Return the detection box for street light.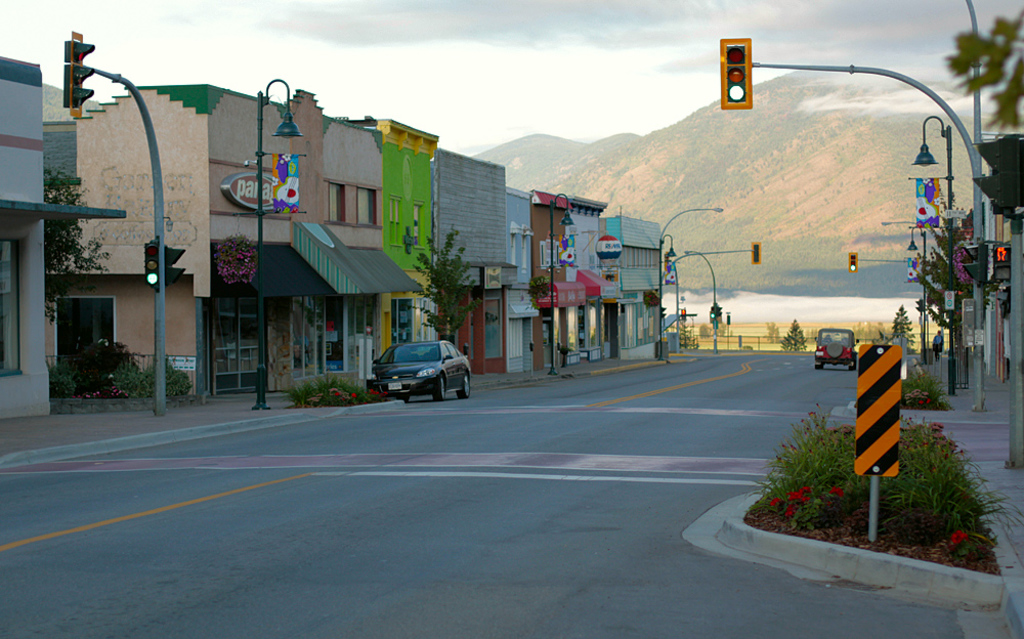
{"left": 544, "top": 195, "right": 578, "bottom": 378}.
